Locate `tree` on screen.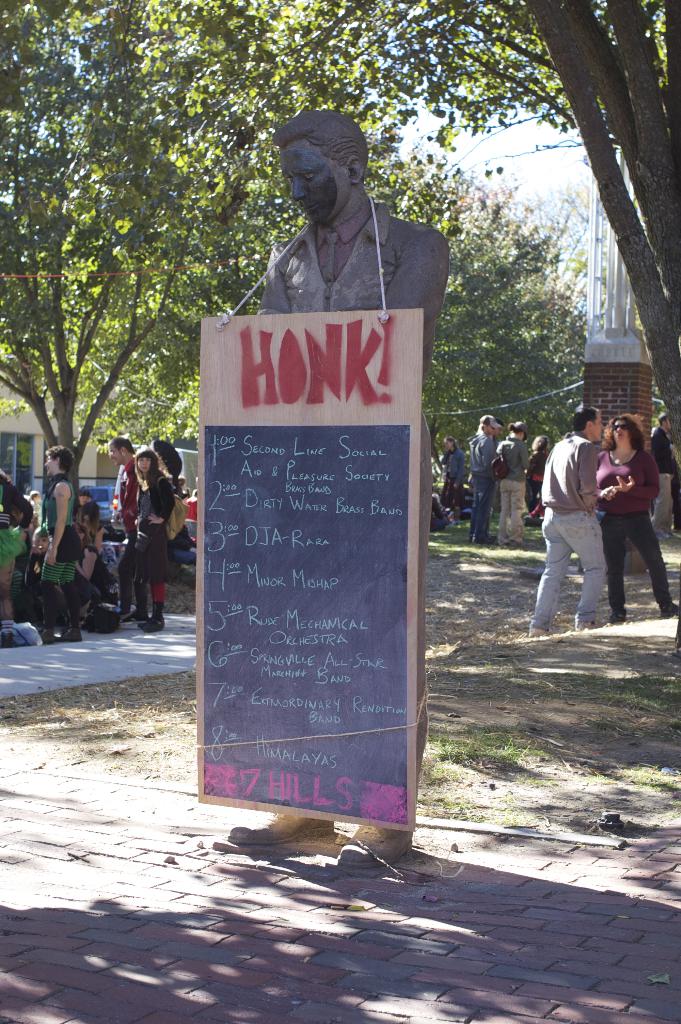
On screen at 0/0/680/524.
